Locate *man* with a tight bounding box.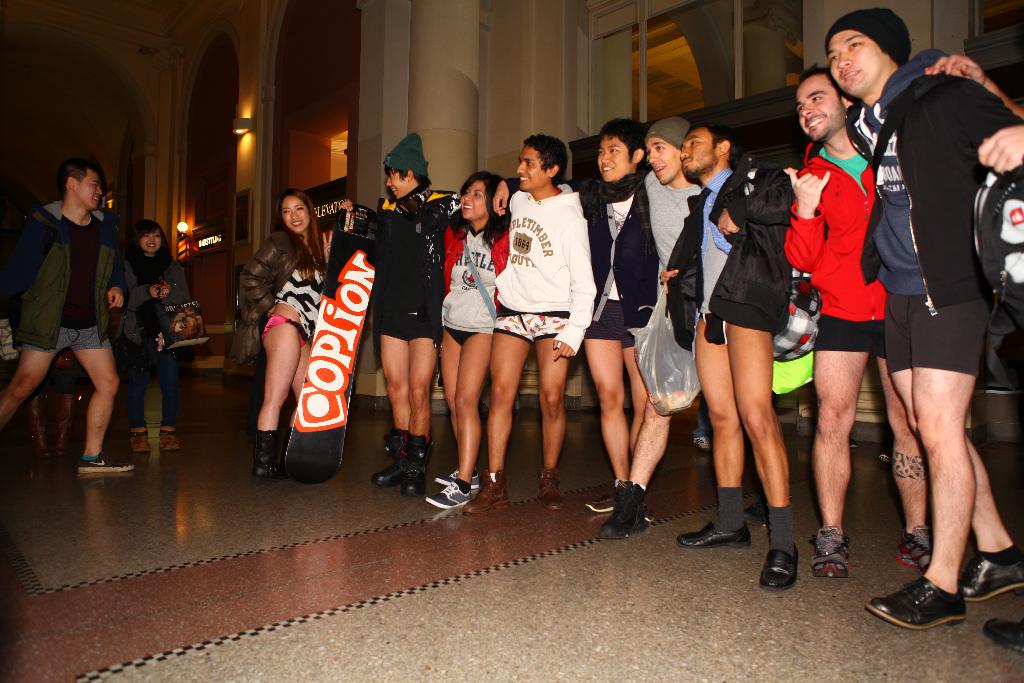
660, 122, 794, 588.
